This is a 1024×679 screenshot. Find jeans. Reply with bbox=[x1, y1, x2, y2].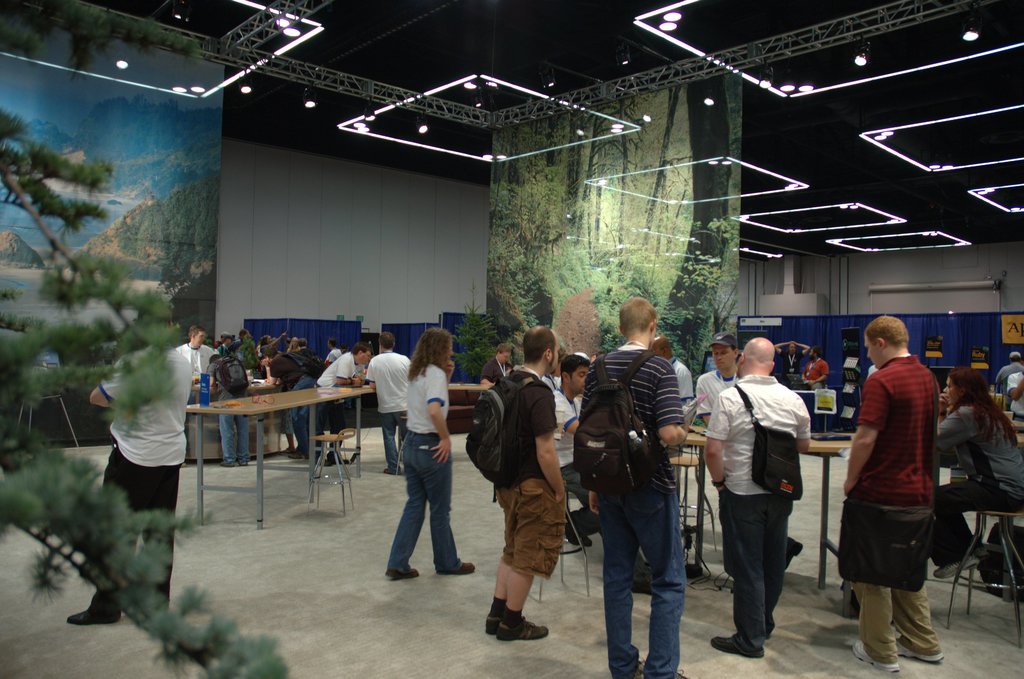
bbox=[379, 414, 407, 474].
